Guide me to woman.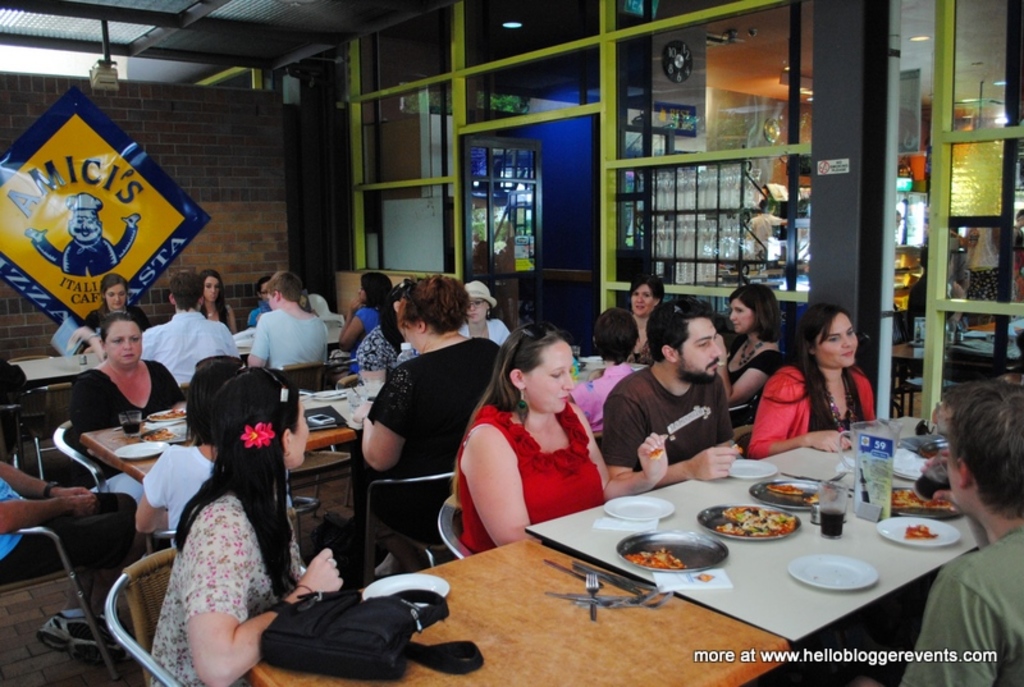
Guidance: pyautogui.locateOnScreen(457, 279, 513, 352).
